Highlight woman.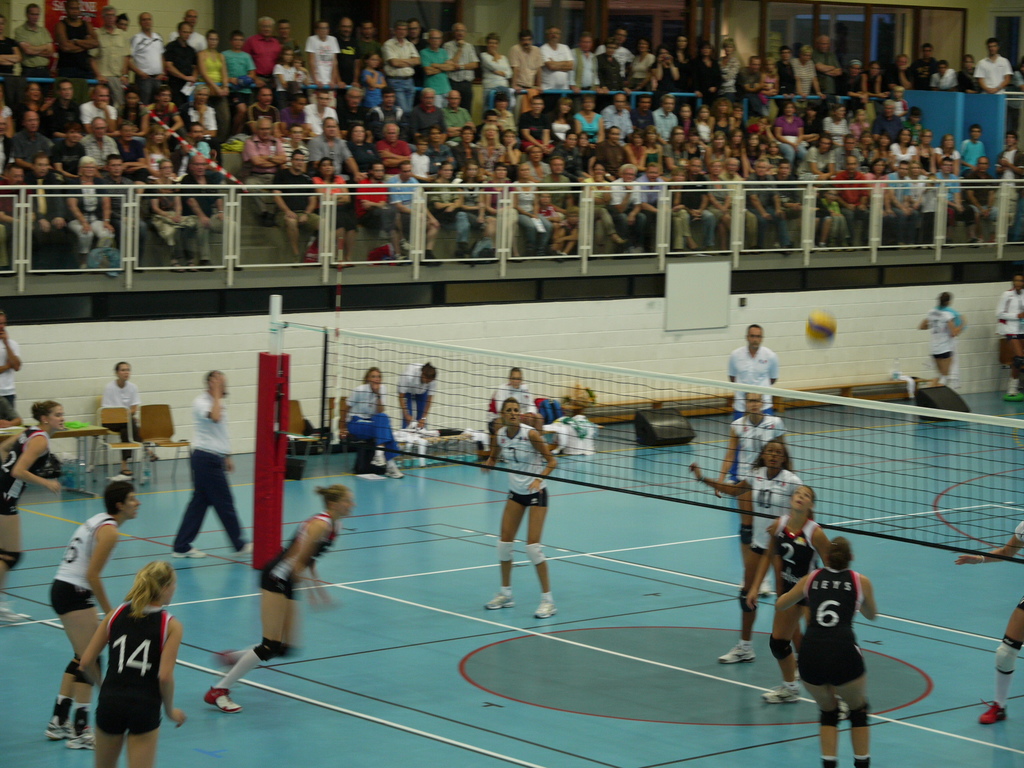
Highlighted region: (62,152,120,268).
